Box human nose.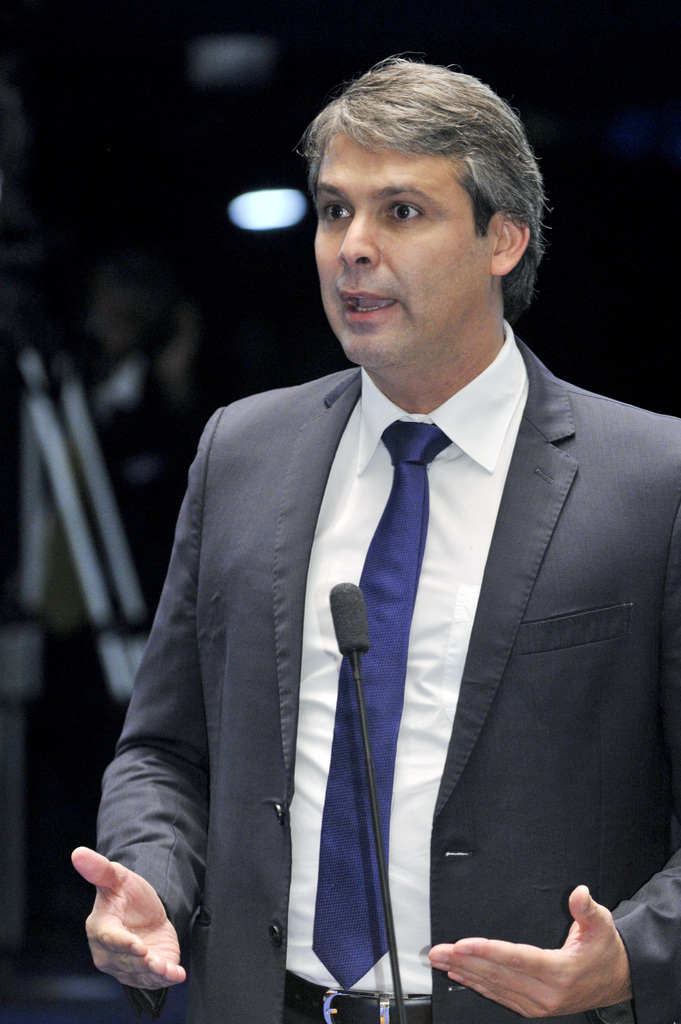
[334, 211, 383, 272].
